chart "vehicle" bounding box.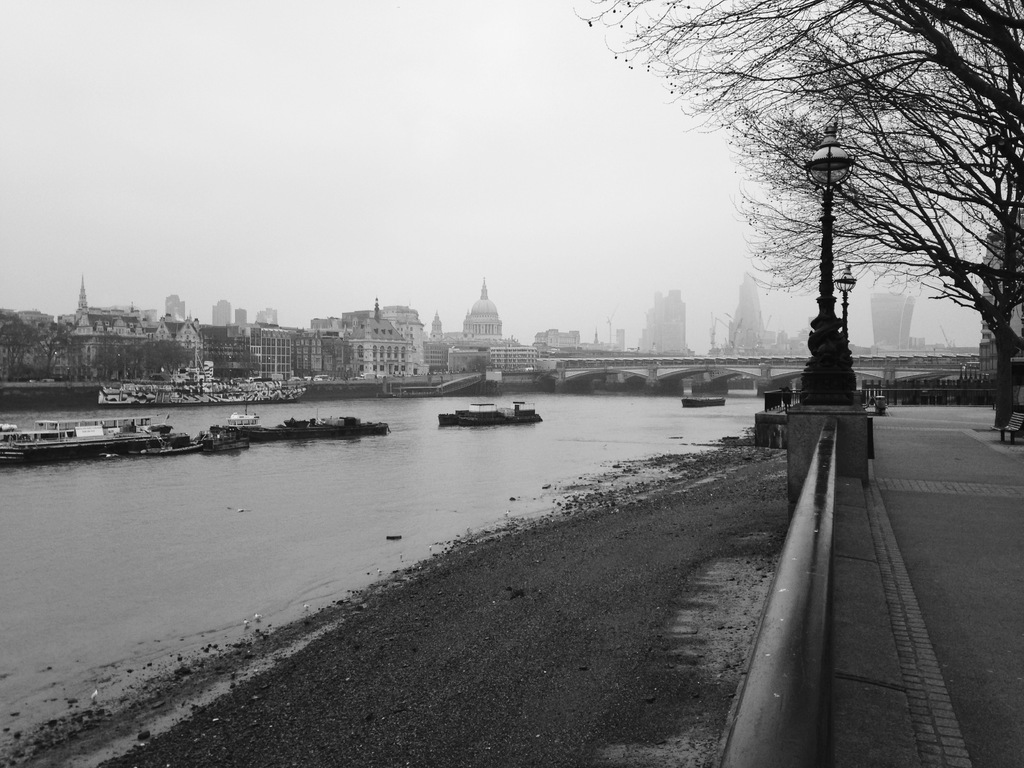
Charted: <region>676, 397, 729, 408</region>.
